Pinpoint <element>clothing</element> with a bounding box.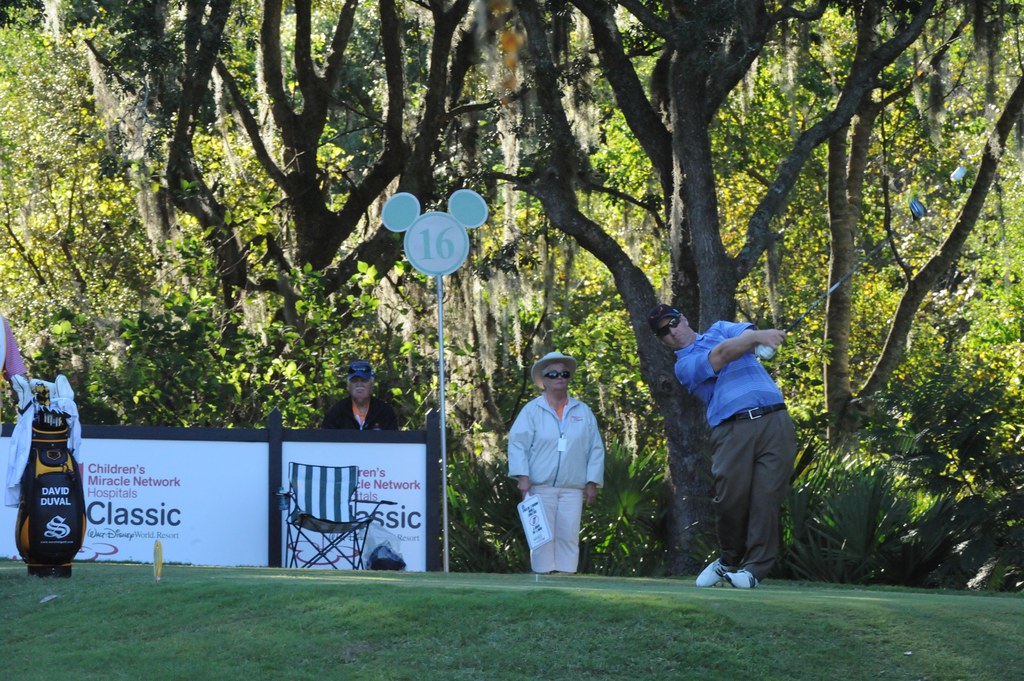
{"left": 673, "top": 319, "right": 795, "bottom": 579}.
